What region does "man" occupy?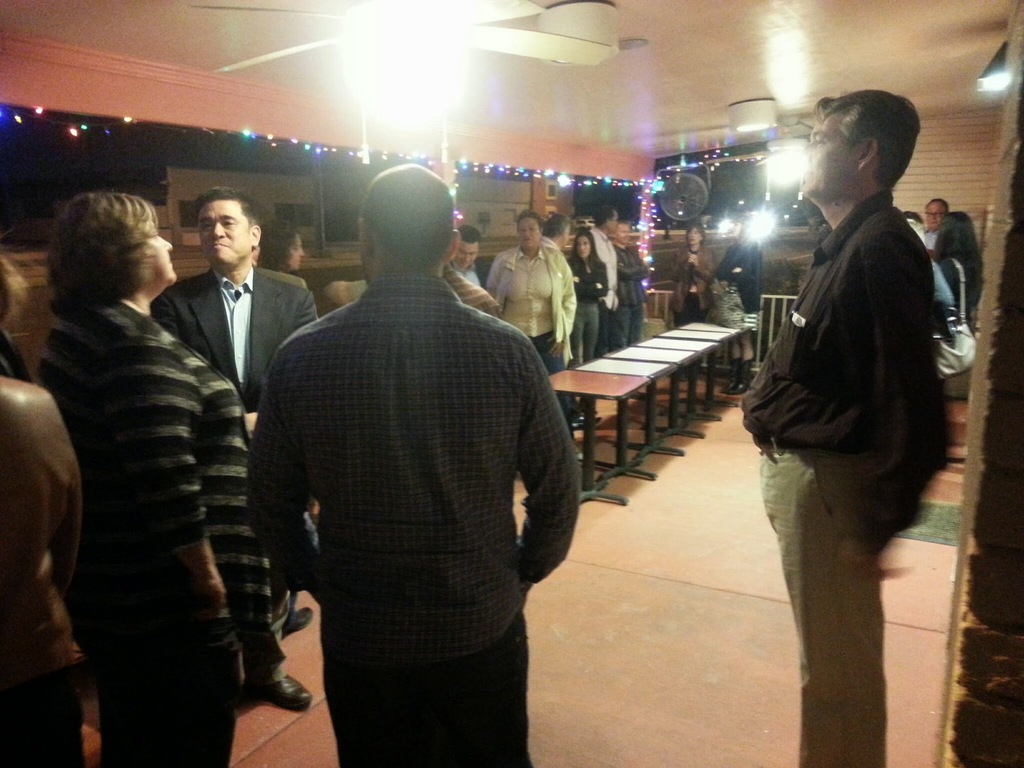
{"x1": 449, "y1": 227, "x2": 488, "y2": 292}.
